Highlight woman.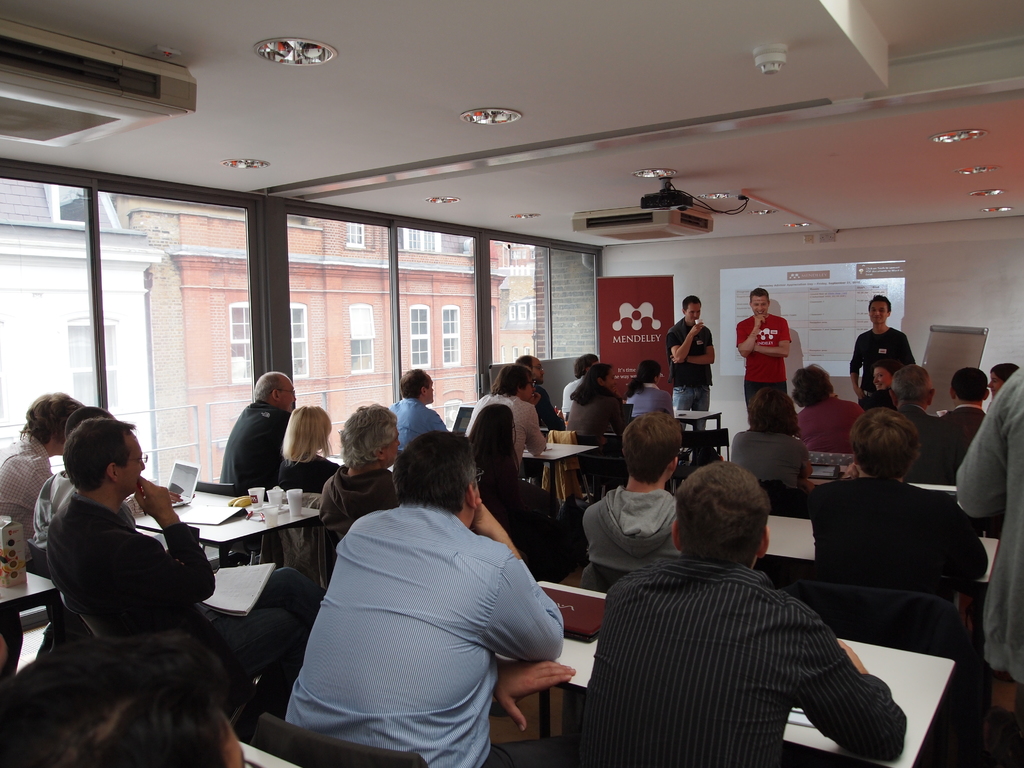
Highlighted region: Rect(621, 357, 678, 422).
